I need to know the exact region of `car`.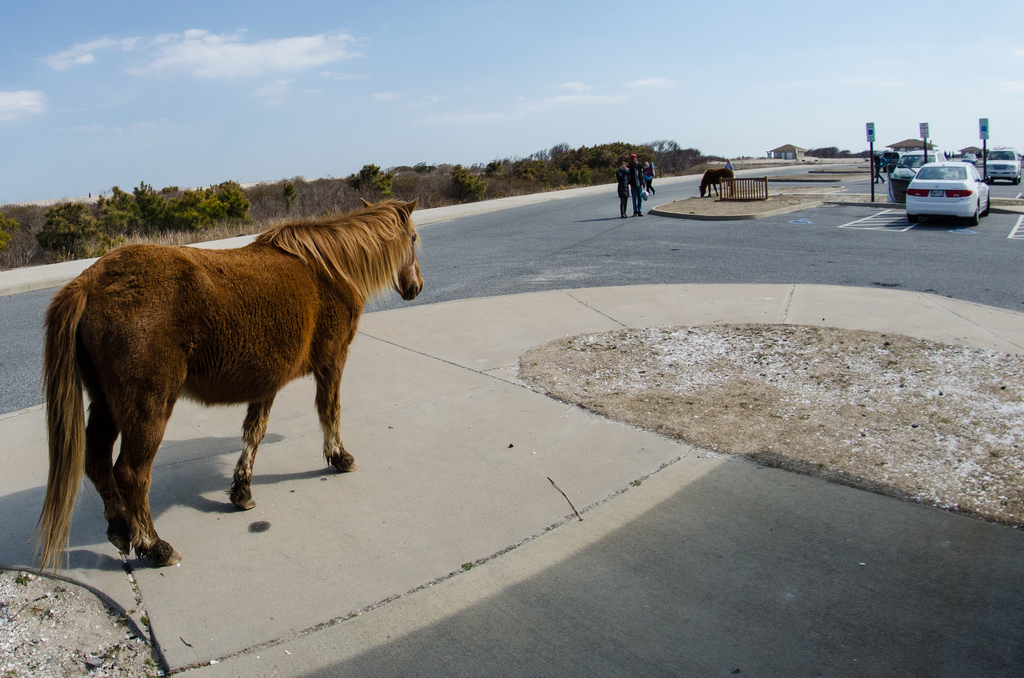
Region: bbox=(888, 147, 939, 202).
